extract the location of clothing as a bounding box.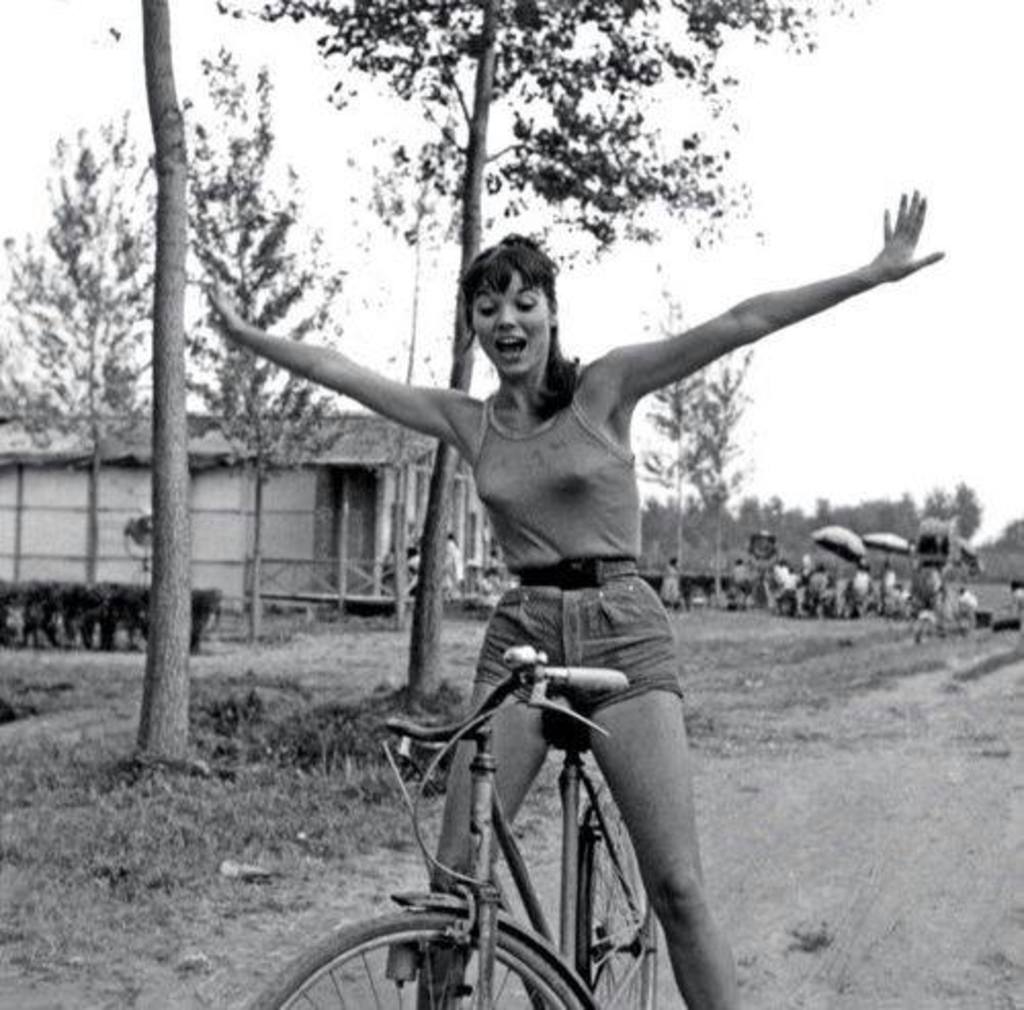
Rect(446, 359, 692, 721).
